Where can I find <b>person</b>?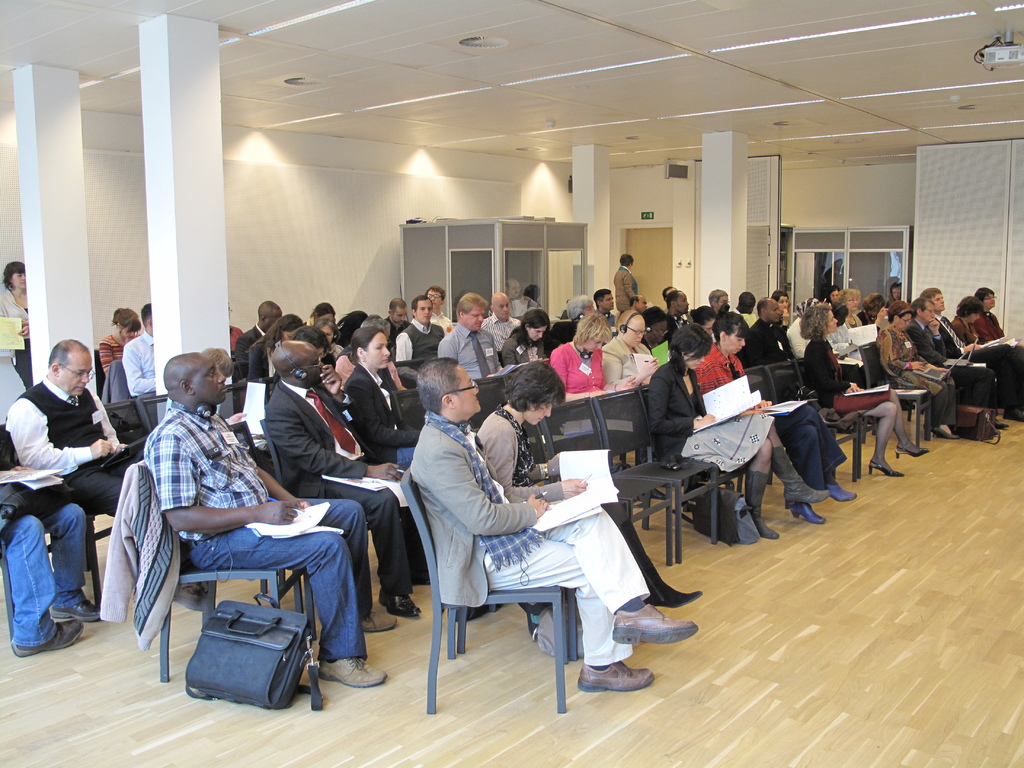
You can find it at 429:284:454:333.
